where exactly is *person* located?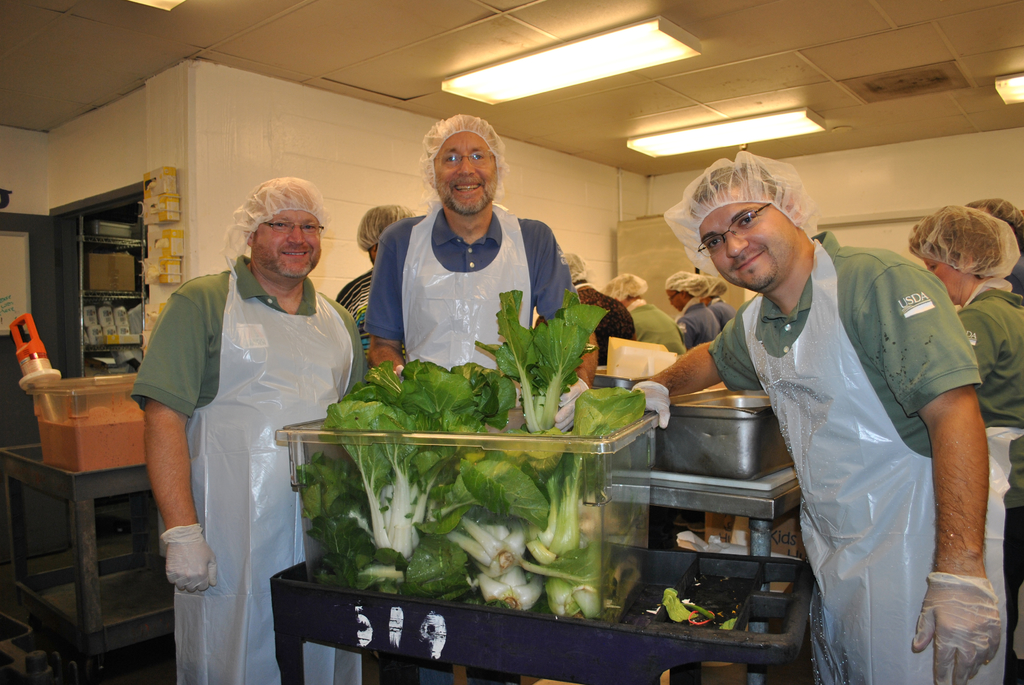
Its bounding box is (365, 112, 580, 377).
